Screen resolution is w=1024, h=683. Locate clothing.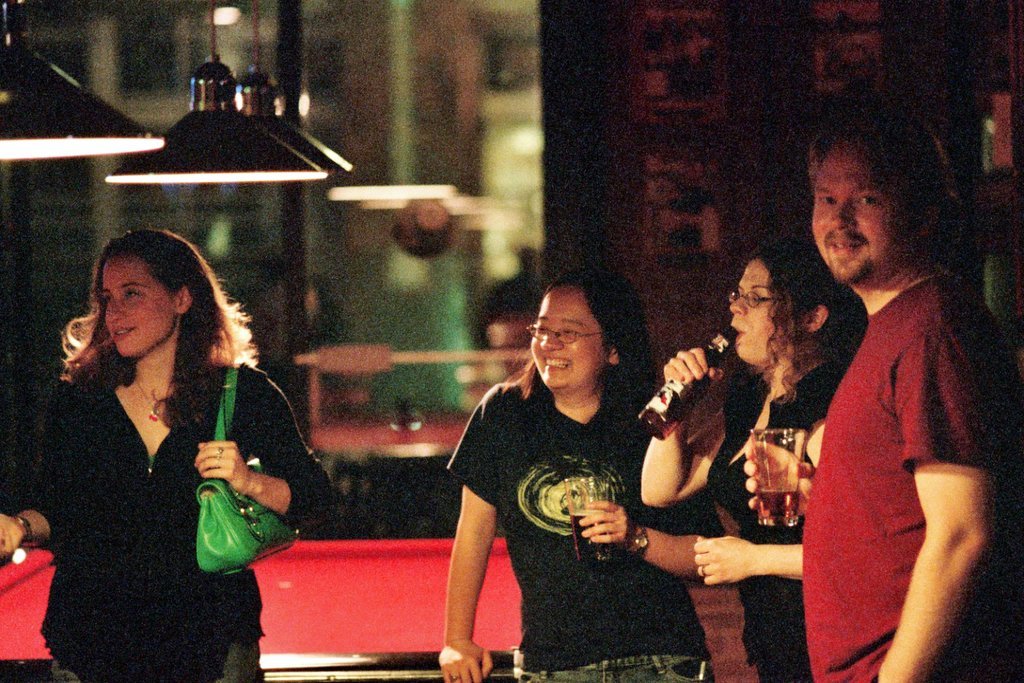
bbox=(26, 360, 344, 682).
